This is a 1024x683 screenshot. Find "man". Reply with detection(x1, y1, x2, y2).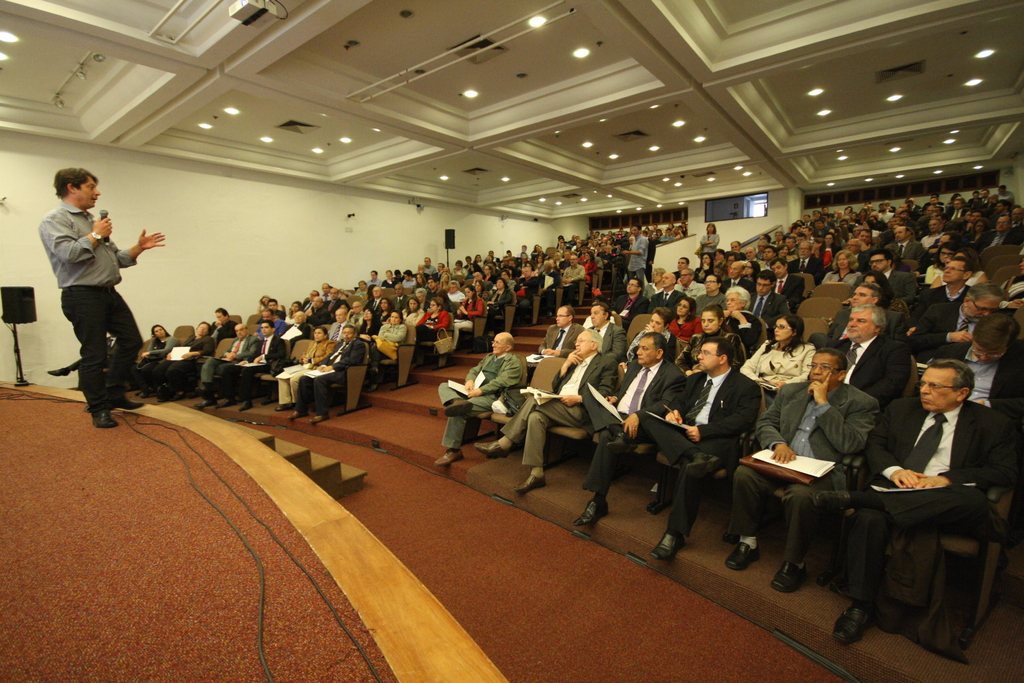
detection(208, 308, 237, 345).
